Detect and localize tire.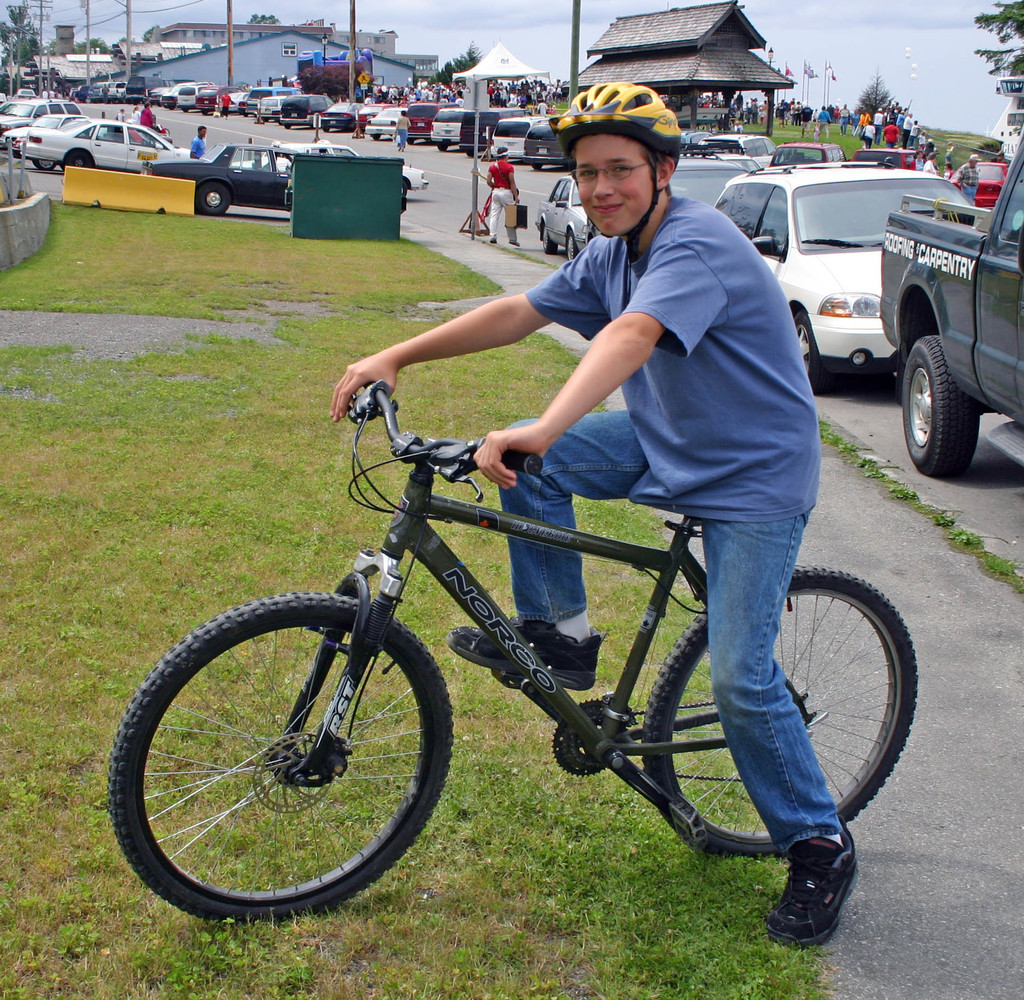
Localized at 118, 574, 460, 926.
